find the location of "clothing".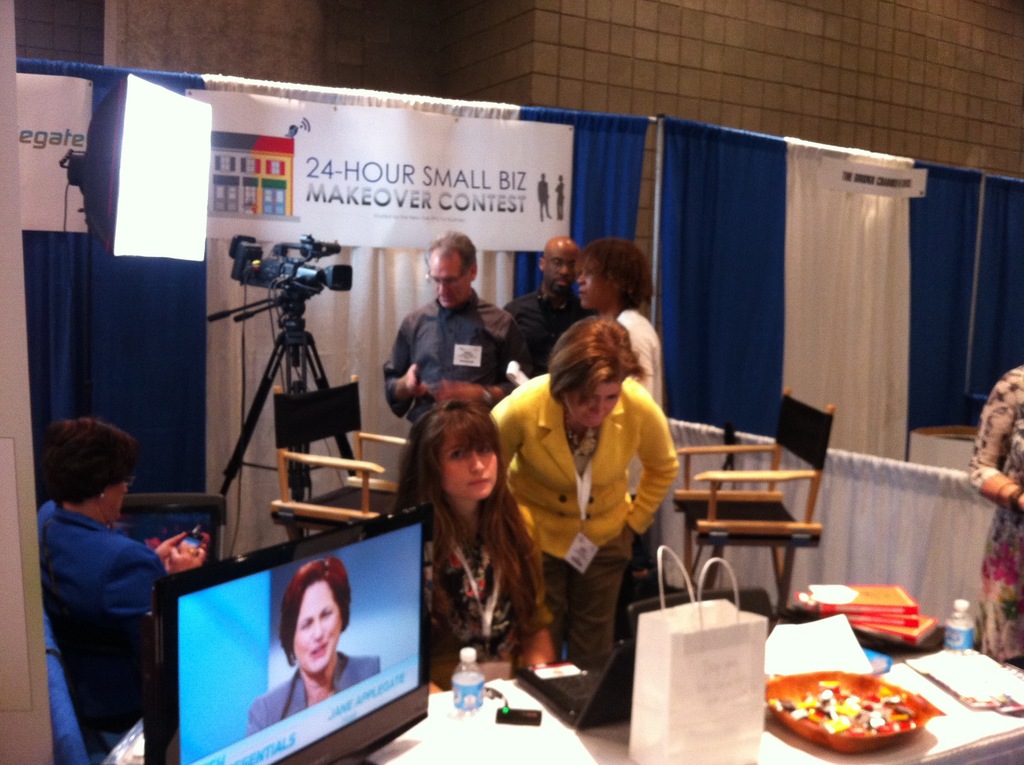
Location: {"x1": 37, "y1": 490, "x2": 175, "y2": 754}.
